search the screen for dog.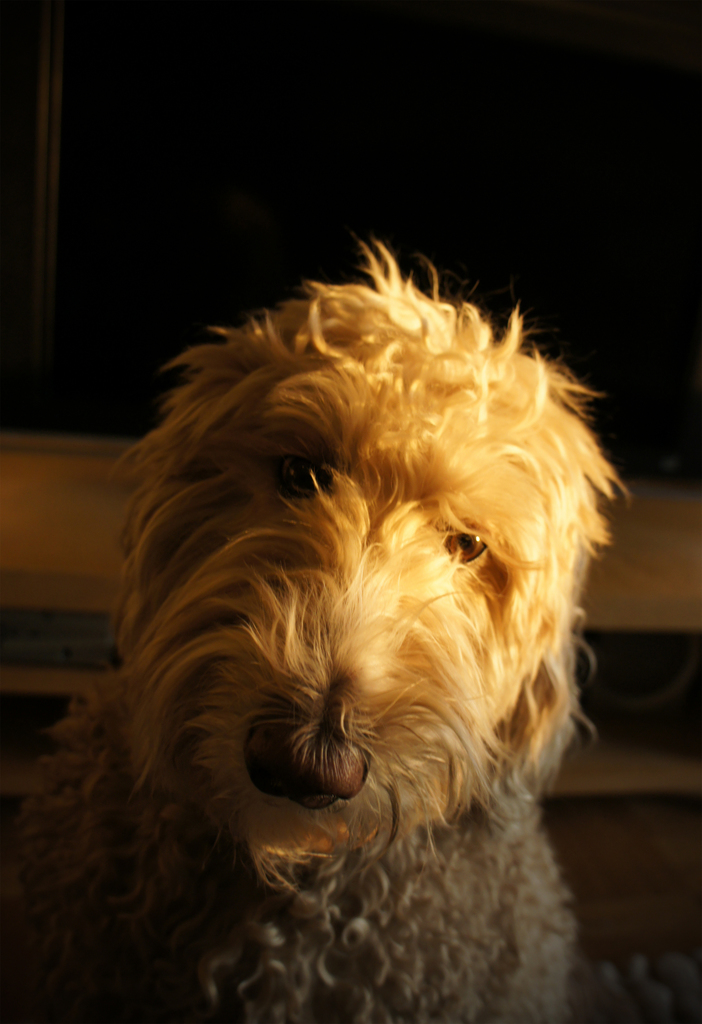
Found at (0,225,639,1023).
